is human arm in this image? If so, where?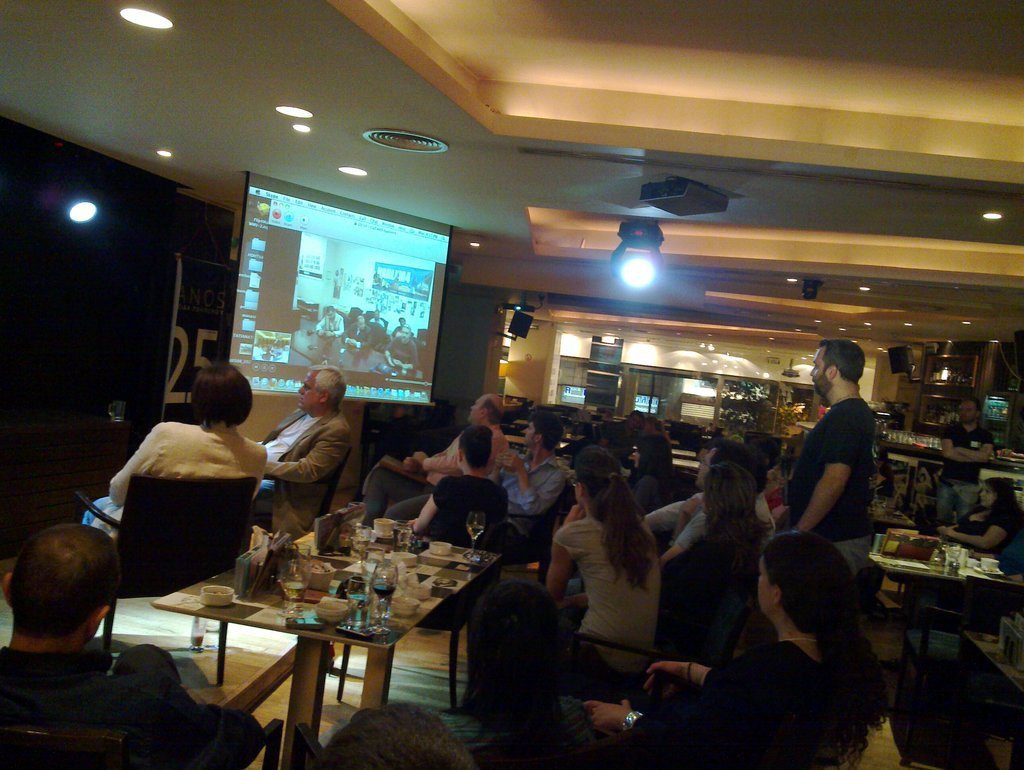
Yes, at x1=665, y1=493, x2=705, y2=549.
